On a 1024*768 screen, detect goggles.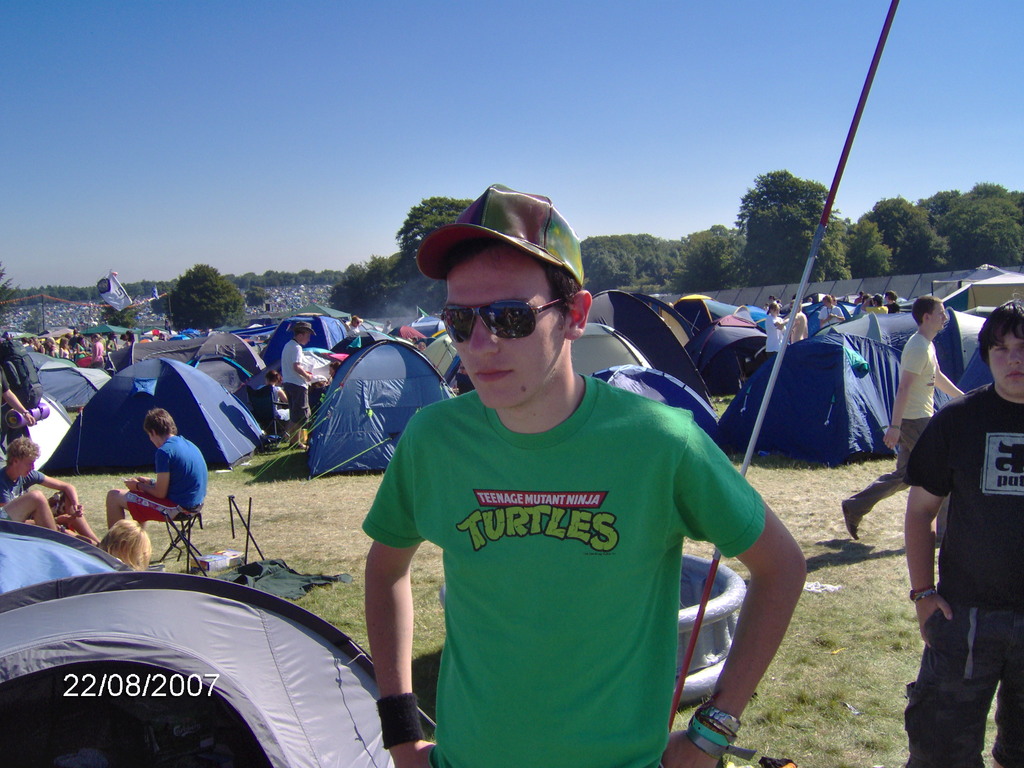
pyautogui.locateOnScreen(435, 288, 573, 349).
